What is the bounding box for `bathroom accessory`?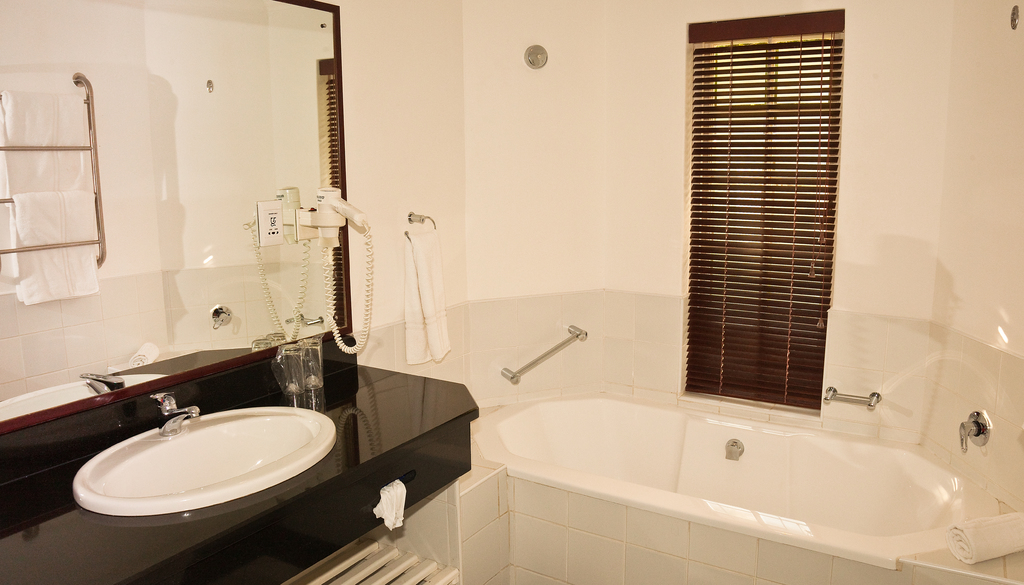
<box>523,44,548,68</box>.
